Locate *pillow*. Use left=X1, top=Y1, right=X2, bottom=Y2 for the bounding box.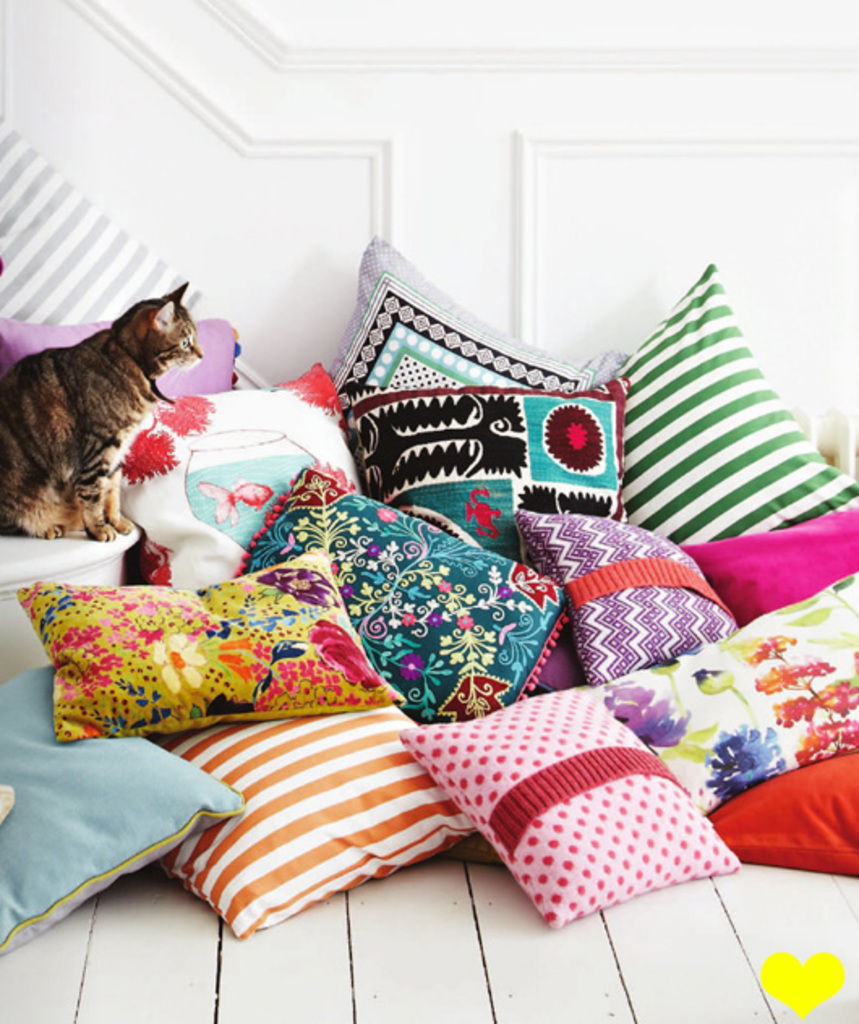
left=514, top=506, right=729, bottom=687.
